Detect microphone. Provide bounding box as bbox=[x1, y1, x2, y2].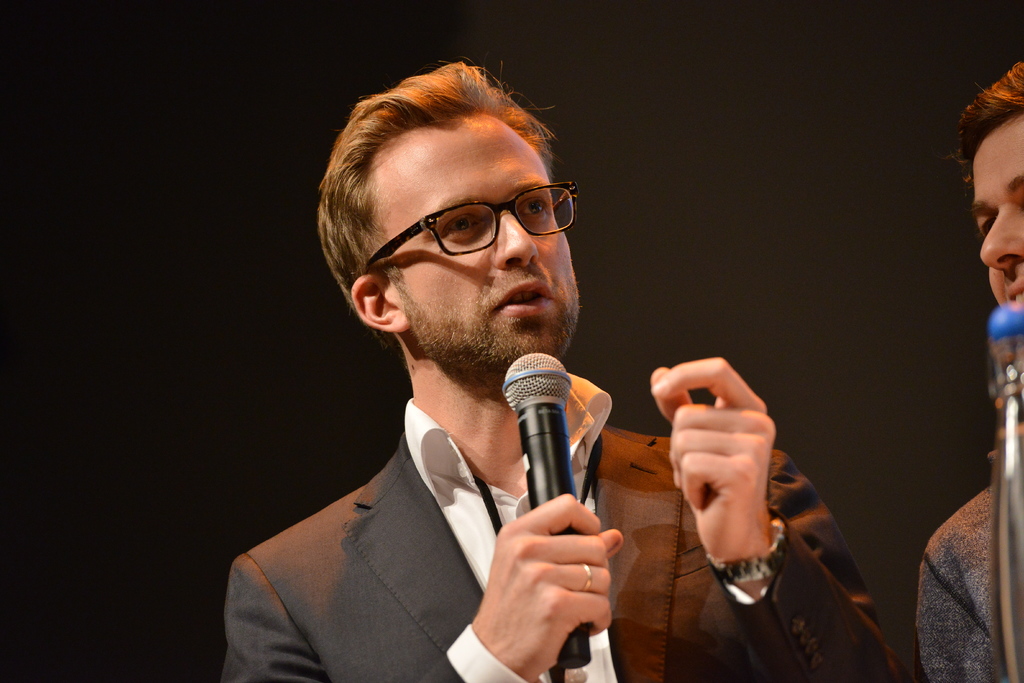
bbox=[479, 349, 620, 590].
